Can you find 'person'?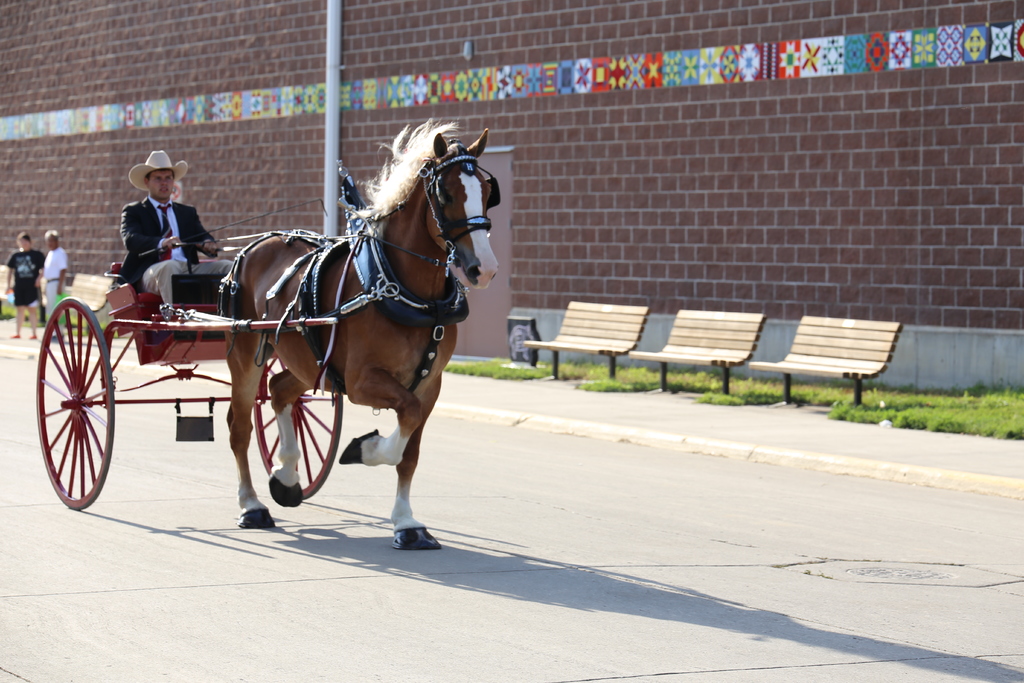
Yes, bounding box: locate(5, 233, 52, 336).
